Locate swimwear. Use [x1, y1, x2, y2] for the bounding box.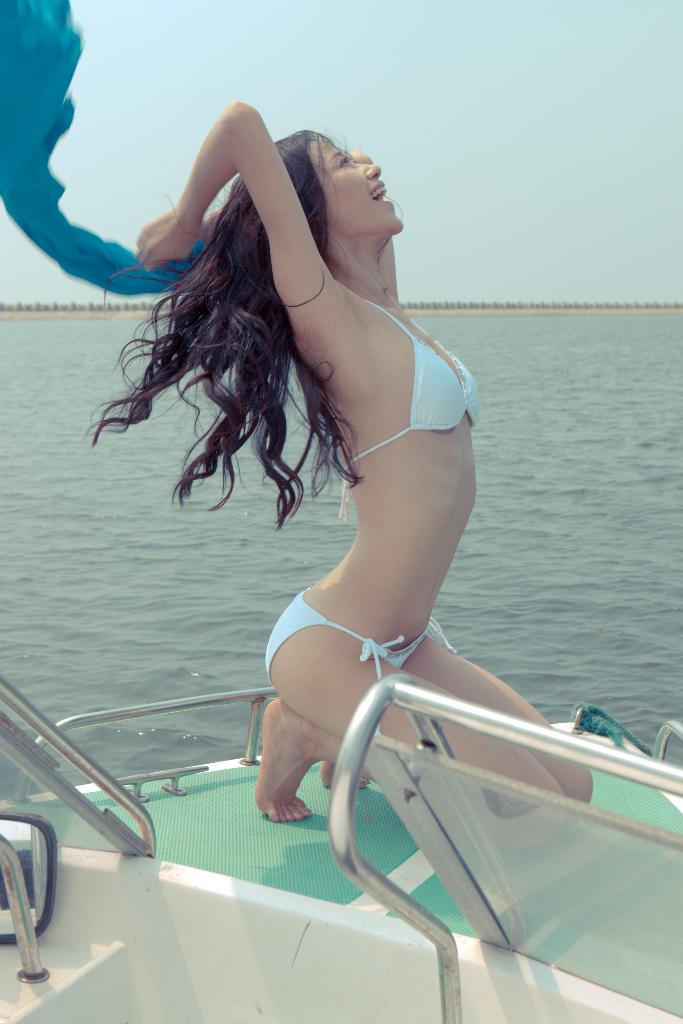
[332, 291, 489, 470].
